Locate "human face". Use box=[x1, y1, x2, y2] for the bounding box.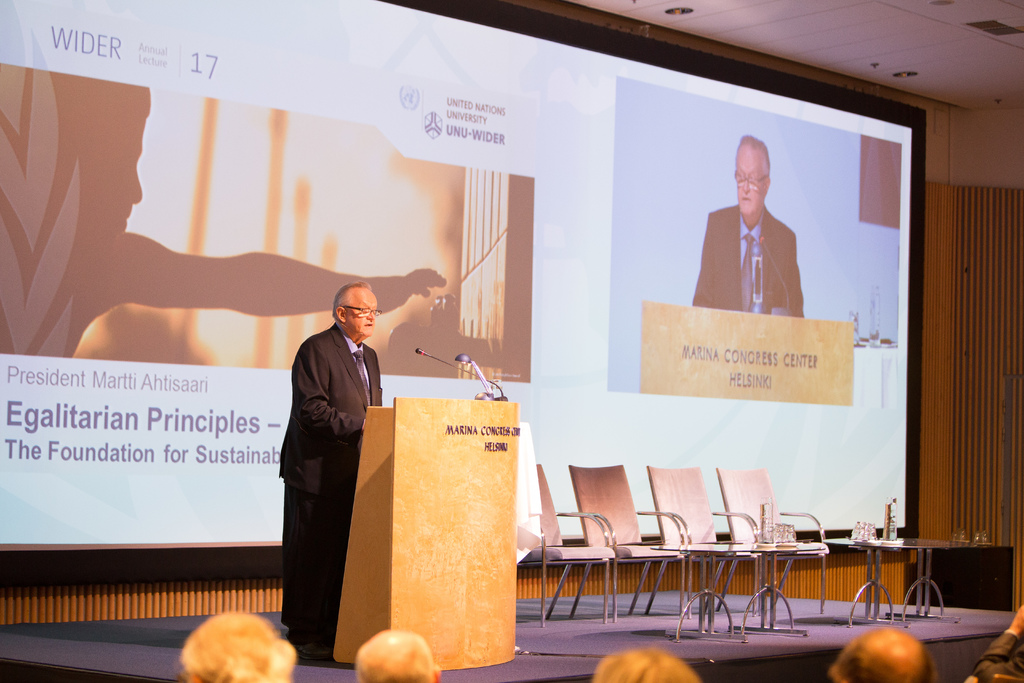
box=[344, 288, 377, 337].
